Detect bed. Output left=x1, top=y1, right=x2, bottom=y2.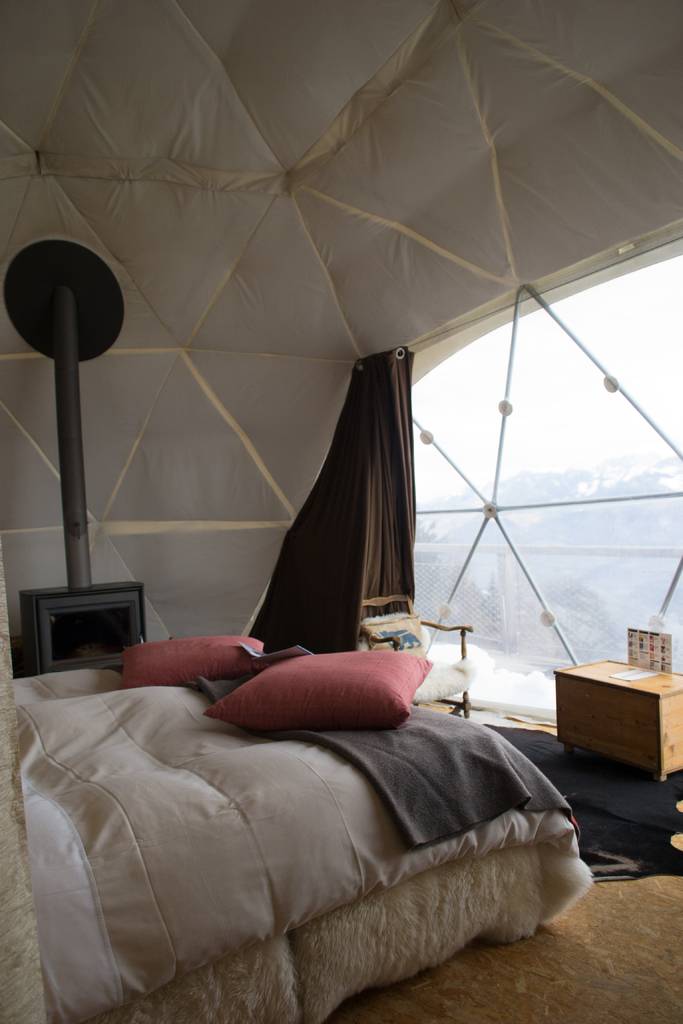
left=0, top=609, right=602, bottom=1023.
